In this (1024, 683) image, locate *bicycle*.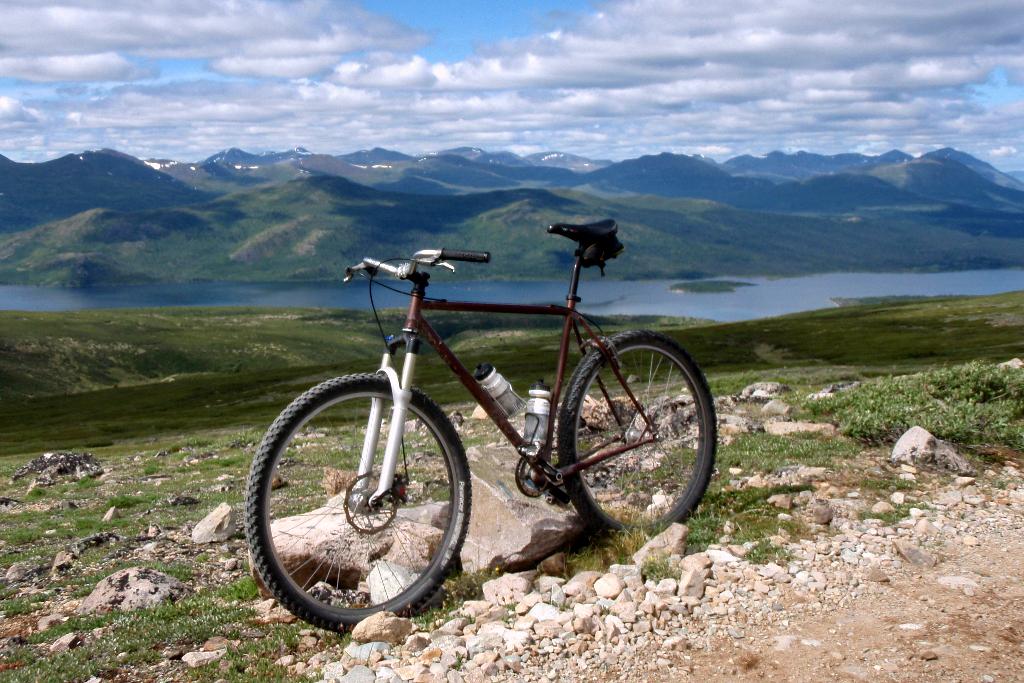
Bounding box: (241, 226, 719, 636).
